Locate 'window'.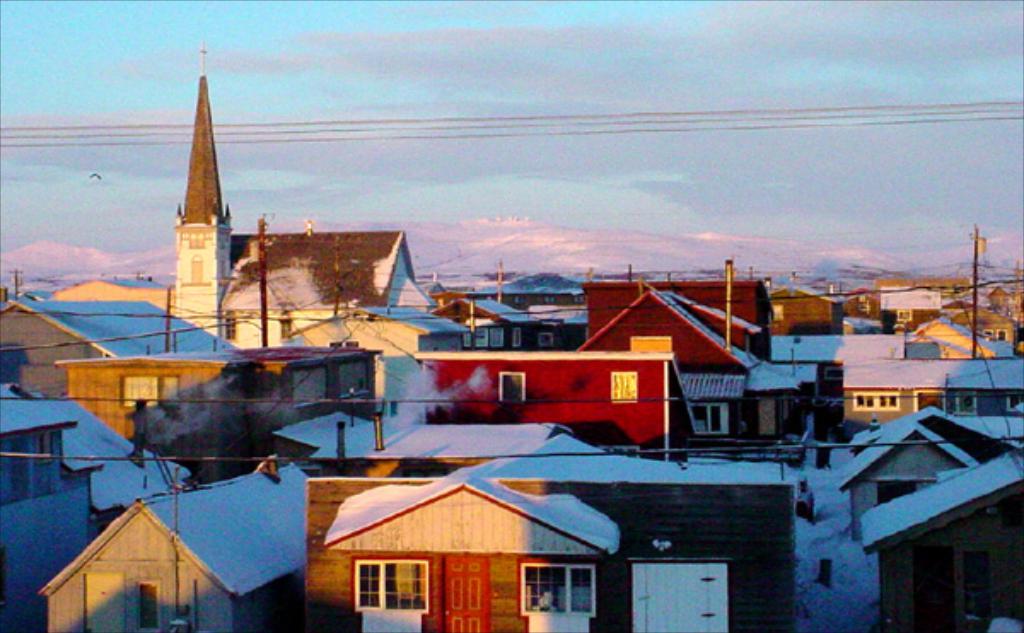
Bounding box: bbox=(896, 304, 913, 329).
